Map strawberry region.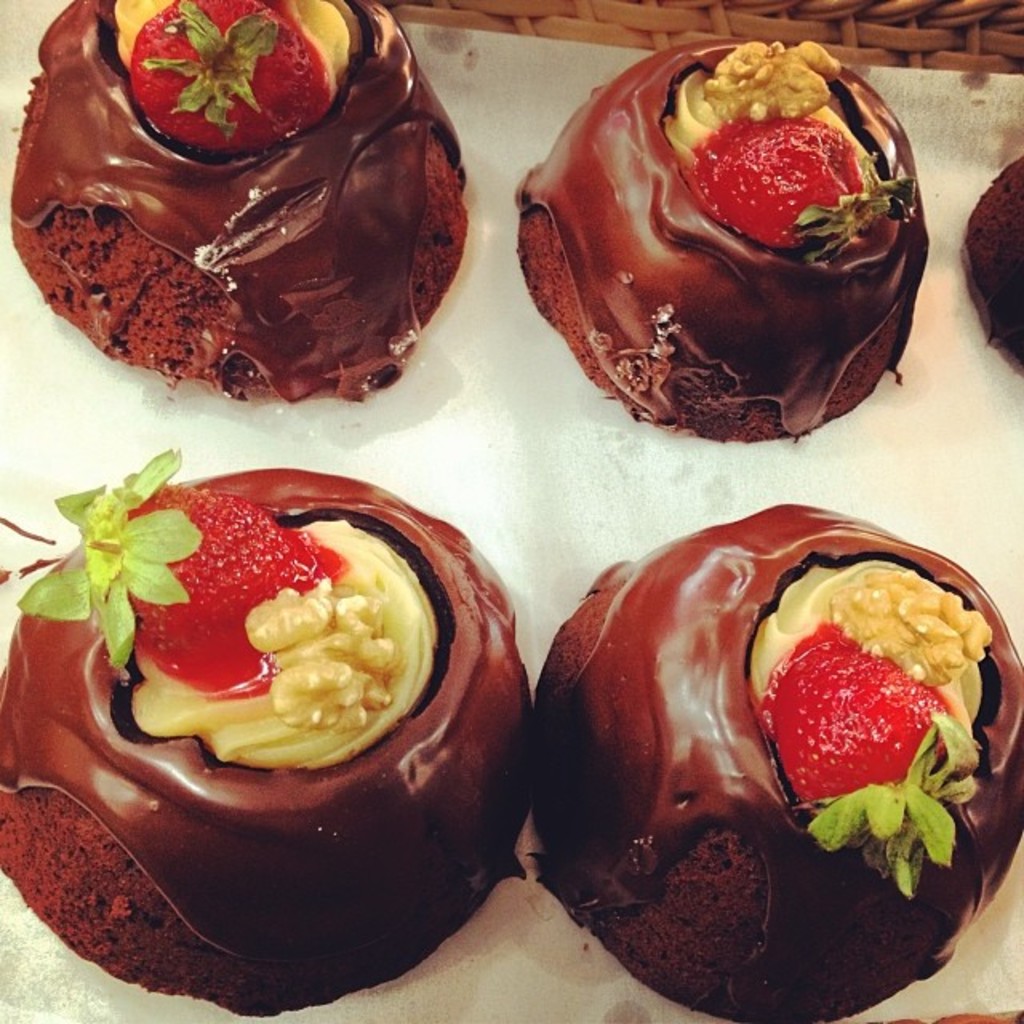
Mapped to left=773, top=654, right=939, bottom=797.
